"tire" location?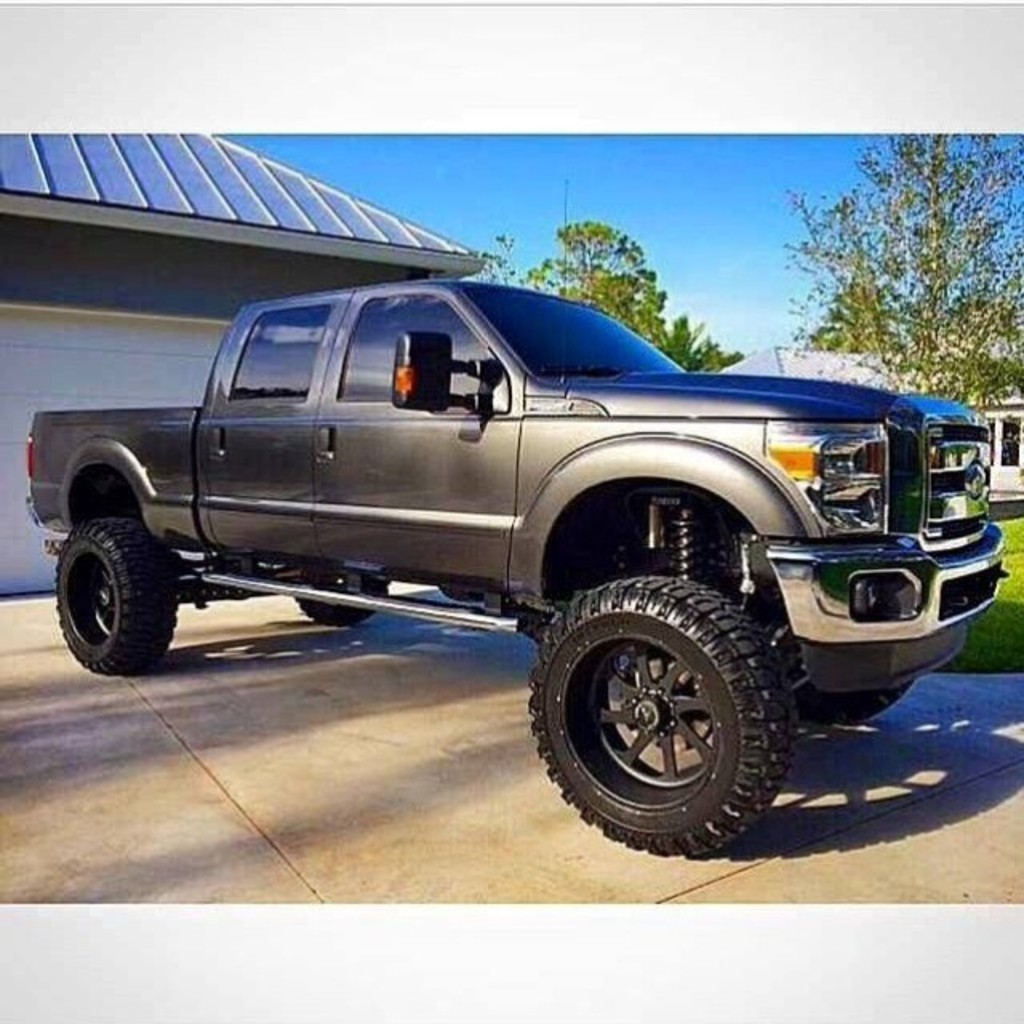
<bbox>534, 568, 816, 842</bbox>
